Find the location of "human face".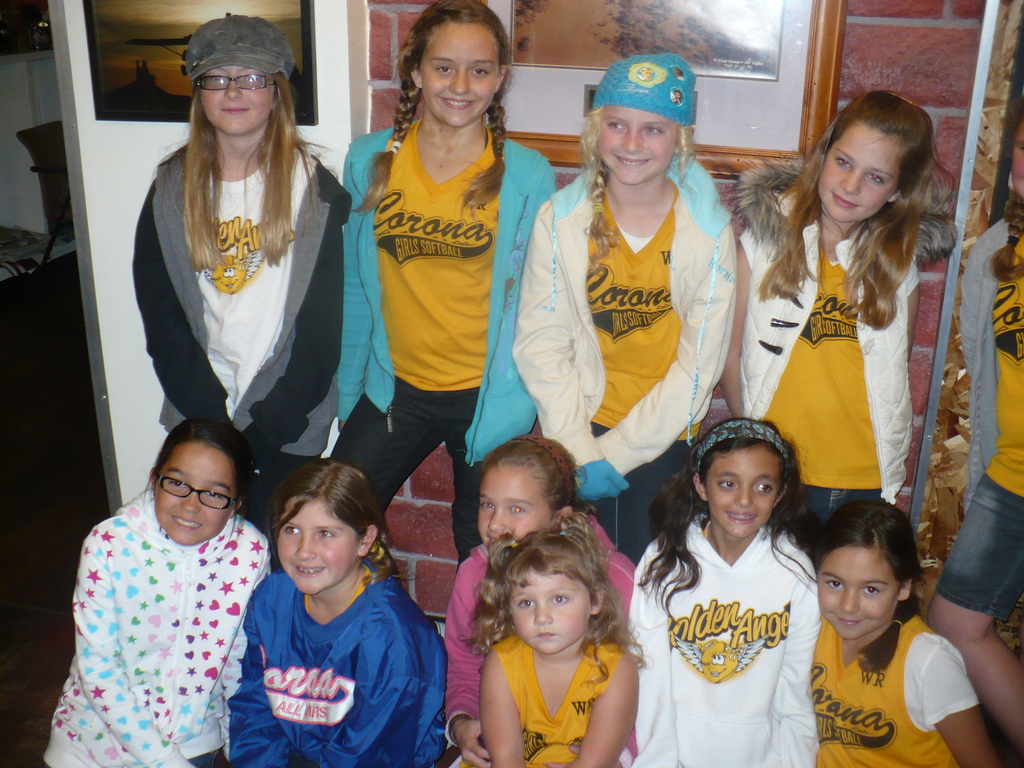
Location: 821, 123, 908, 223.
